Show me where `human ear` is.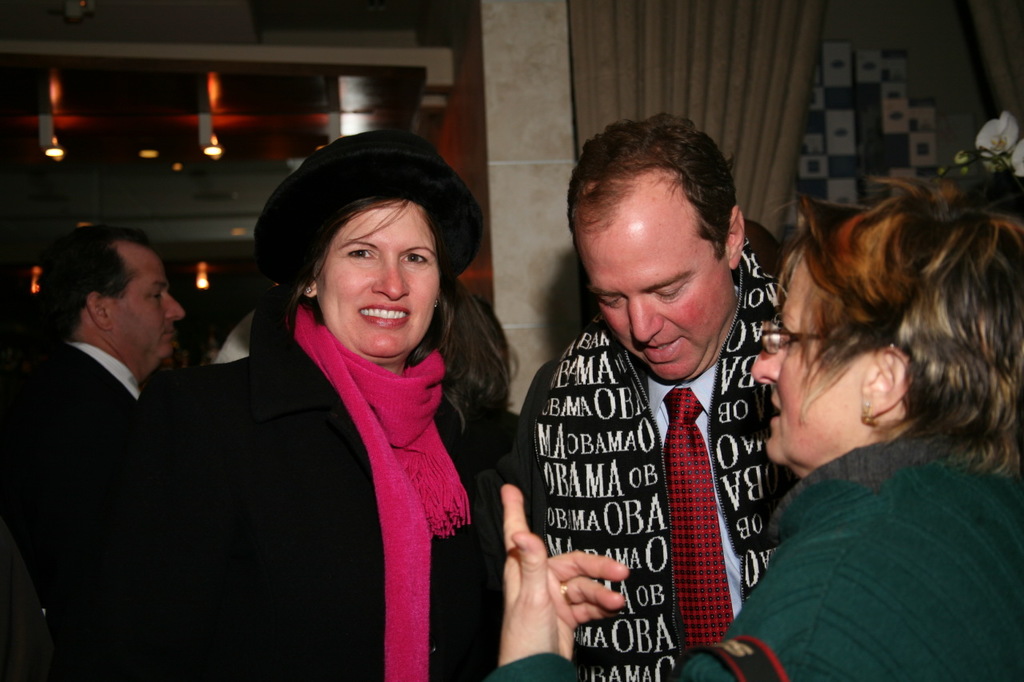
`human ear` is at 296 268 318 300.
